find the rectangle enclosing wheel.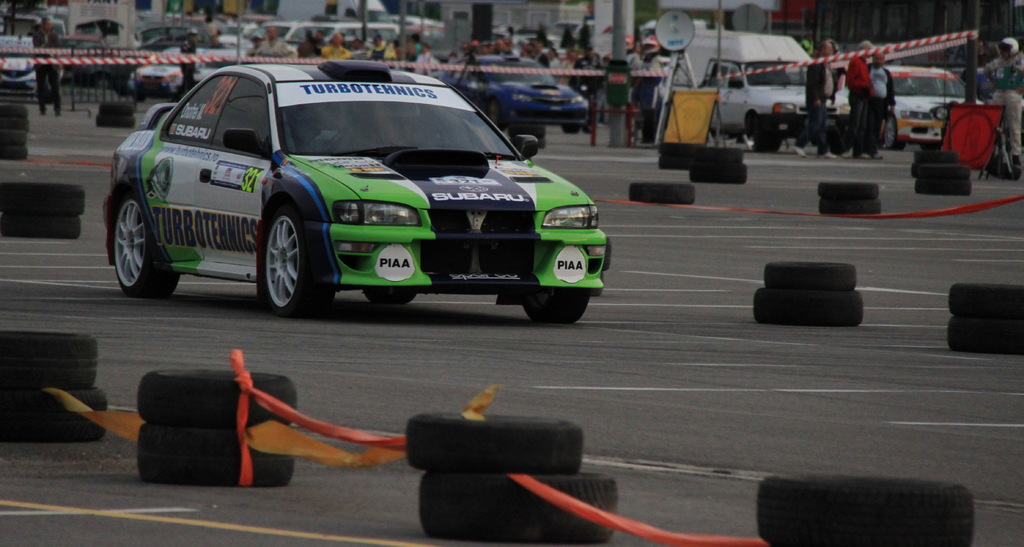
BBox(95, 113, 133, 127).
